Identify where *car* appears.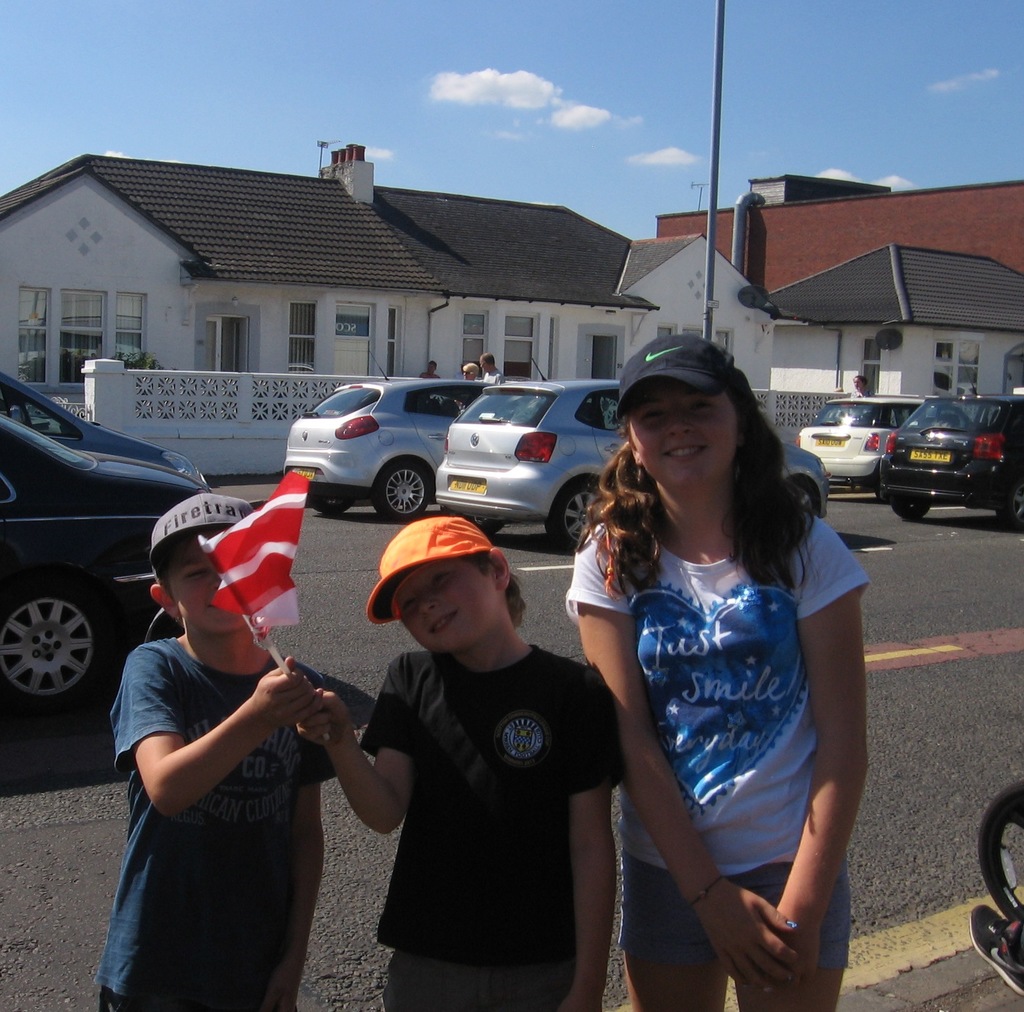
Appears at <bbox>0, 412, 202, 718</bbox>.
